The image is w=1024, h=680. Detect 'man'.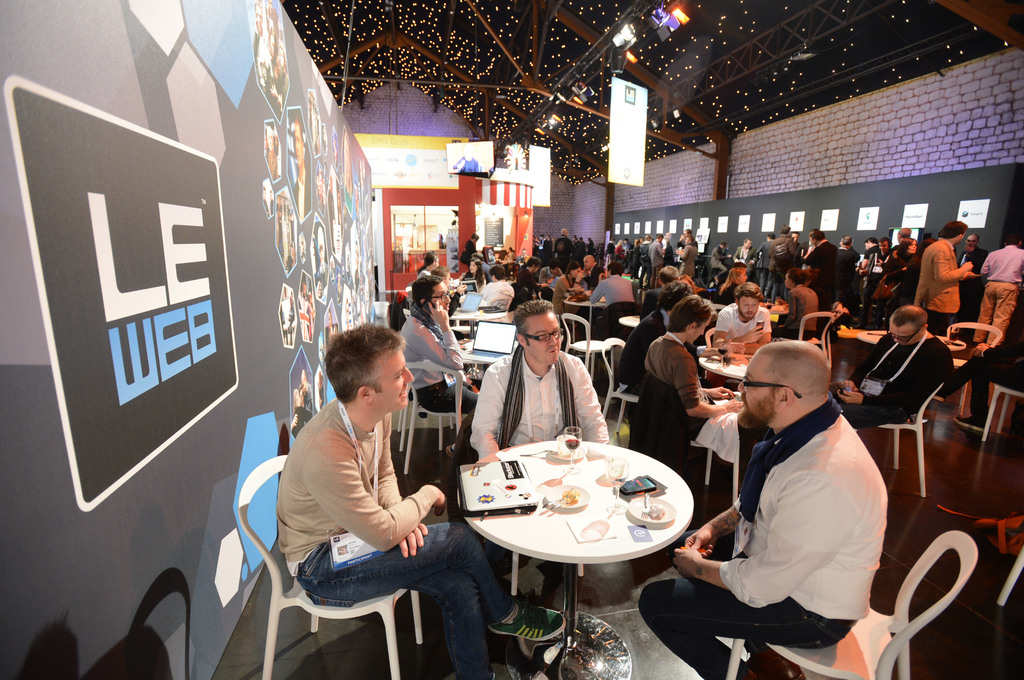
Detection: BBox(268, 328, 561, 679).
